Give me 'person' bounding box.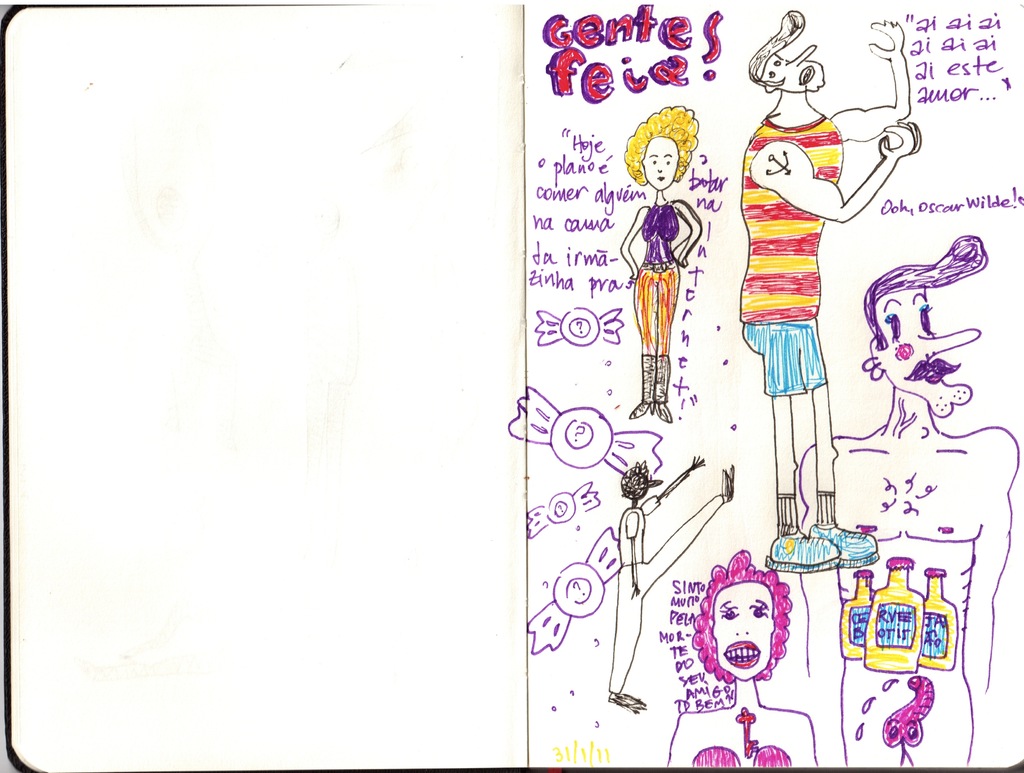
bbox=[737, 7, 918, 577].
